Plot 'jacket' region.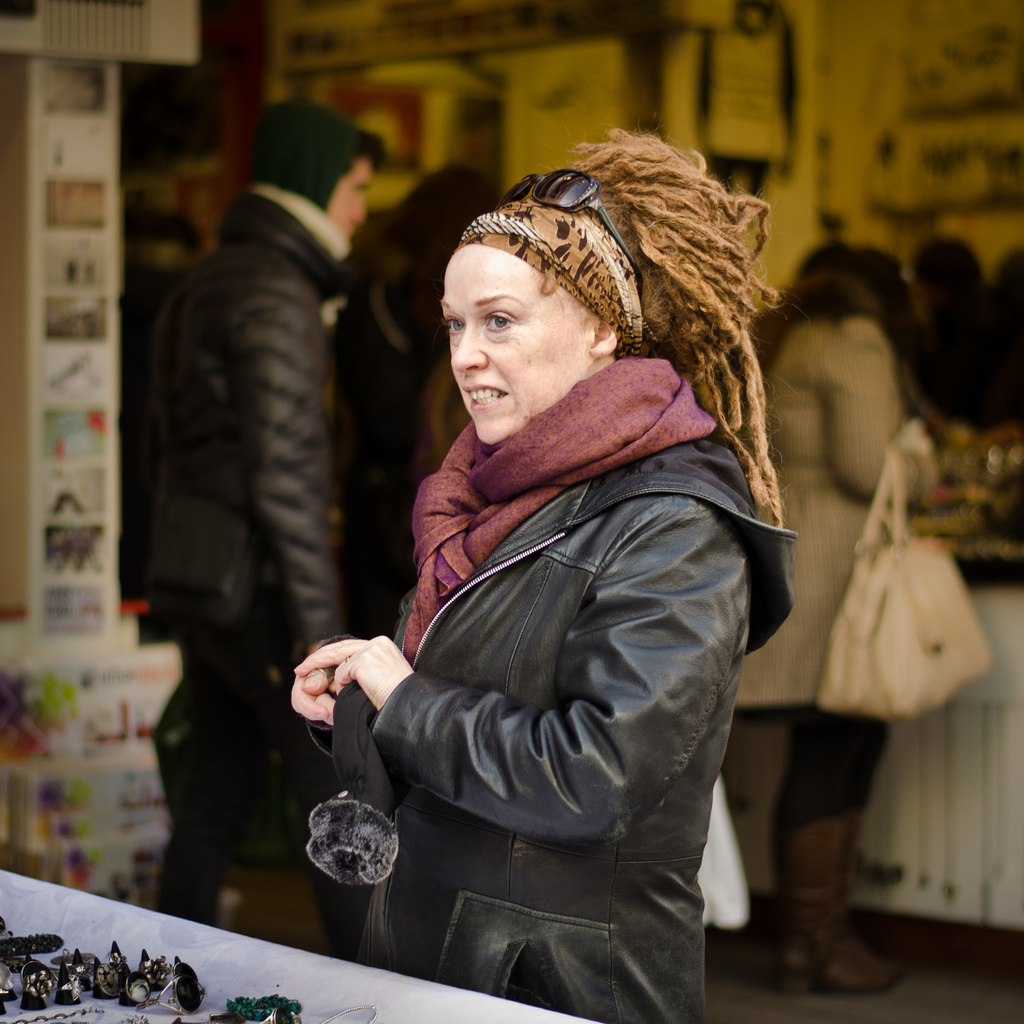
Plotted at bbox=(326, 431, 799, 1023).
